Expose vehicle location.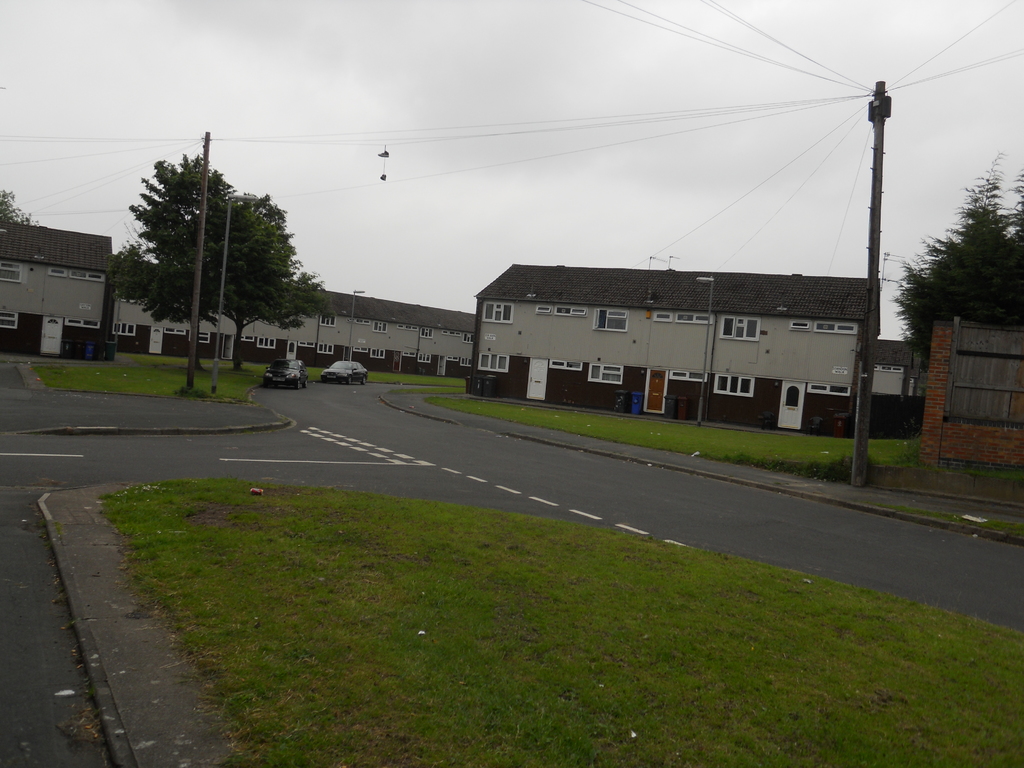
Exposed at left=256, top=356, right=310, bottom=397.
